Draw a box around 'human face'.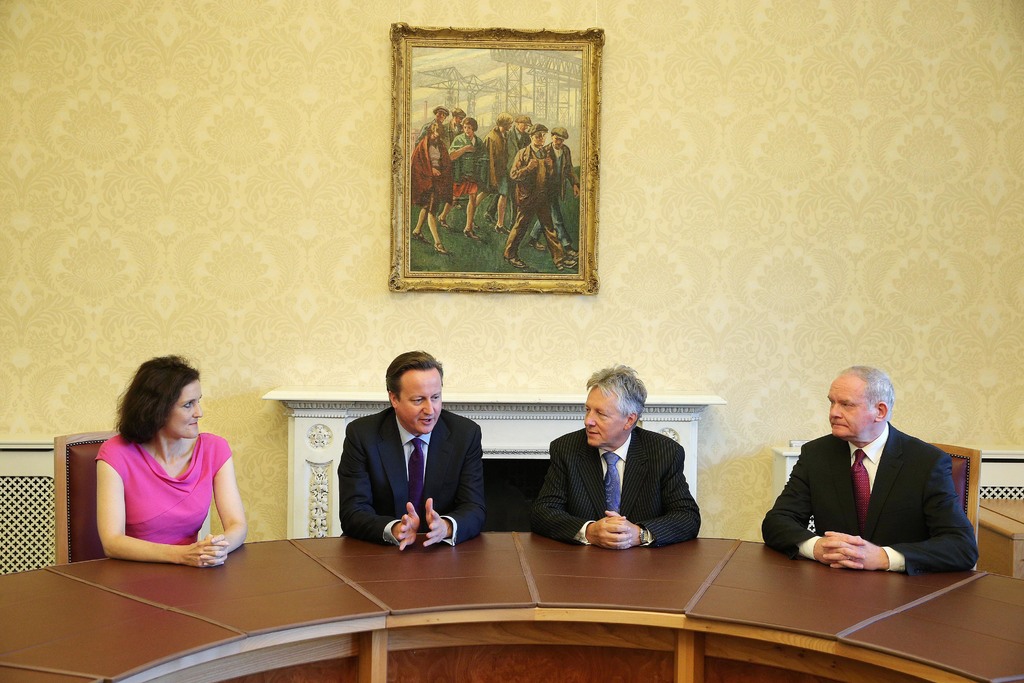
bbox(399, 365, 440, 436).
